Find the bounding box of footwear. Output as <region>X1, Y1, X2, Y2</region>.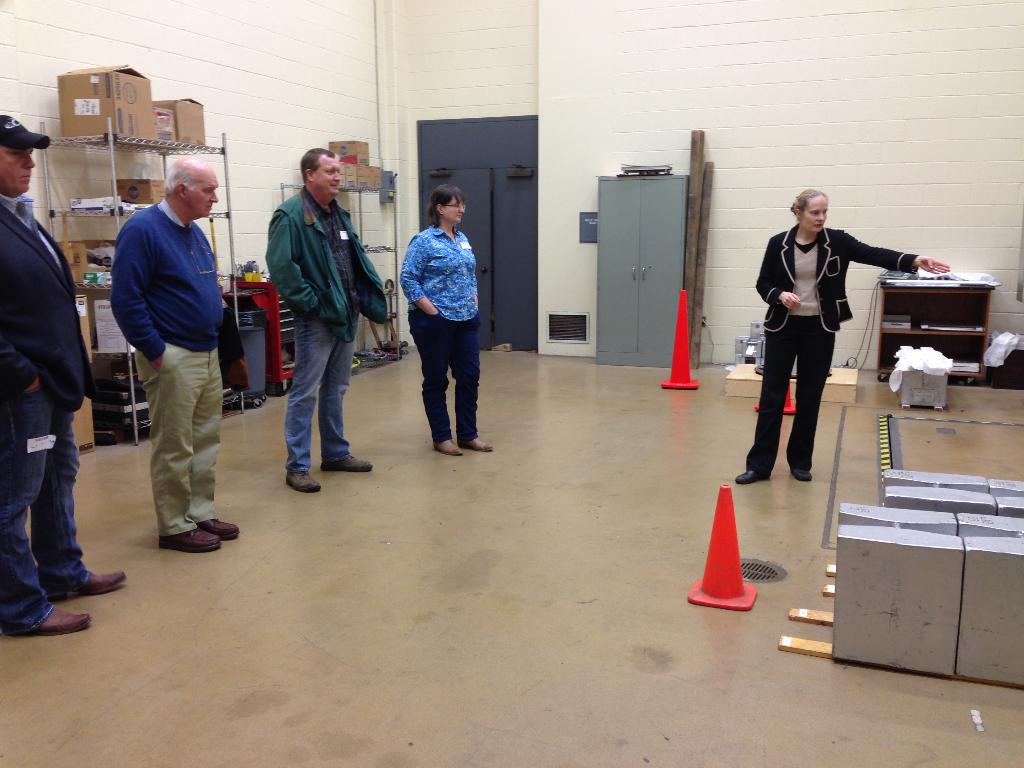
<region>159, 521, 219, 552</region>.
